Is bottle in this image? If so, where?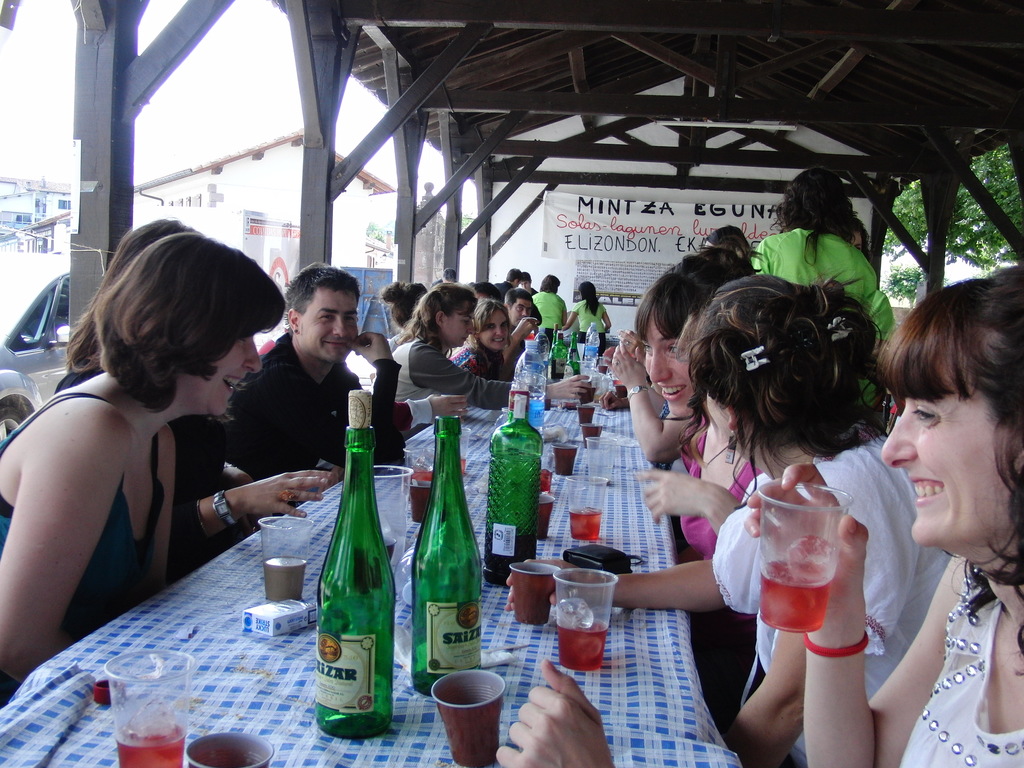
Yes, at {"x1": 312, "y1": 428, "x2": 399, "y2": 741}.
